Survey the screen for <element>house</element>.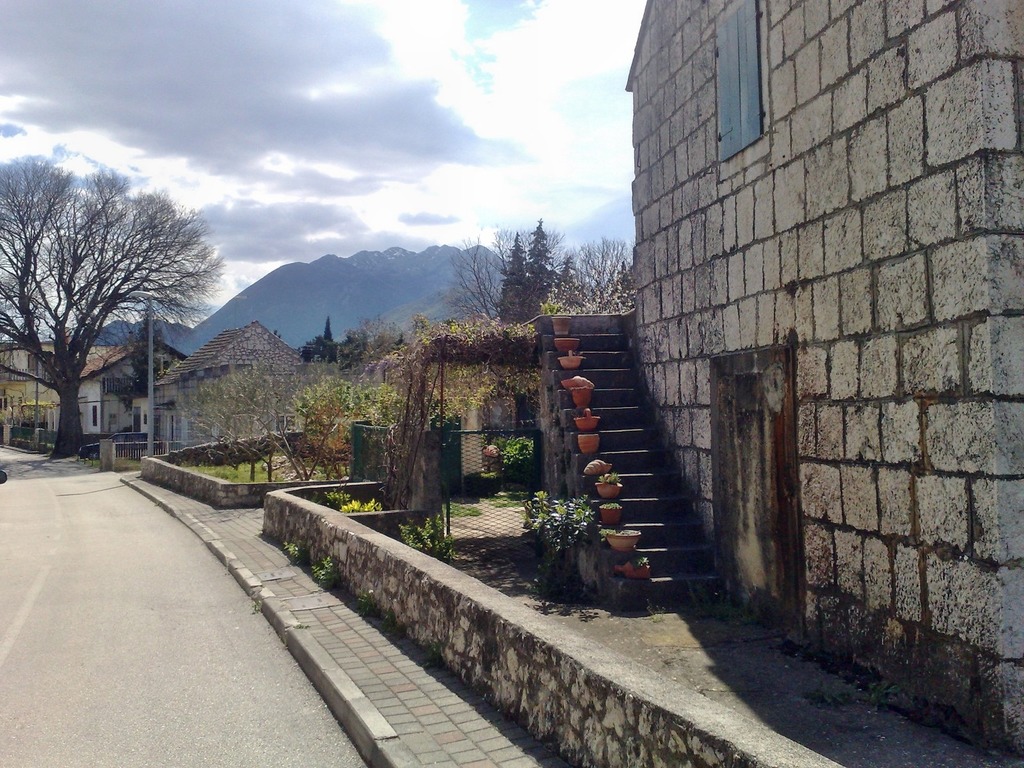
Survey found: box=[47, 336, 182, 433].
